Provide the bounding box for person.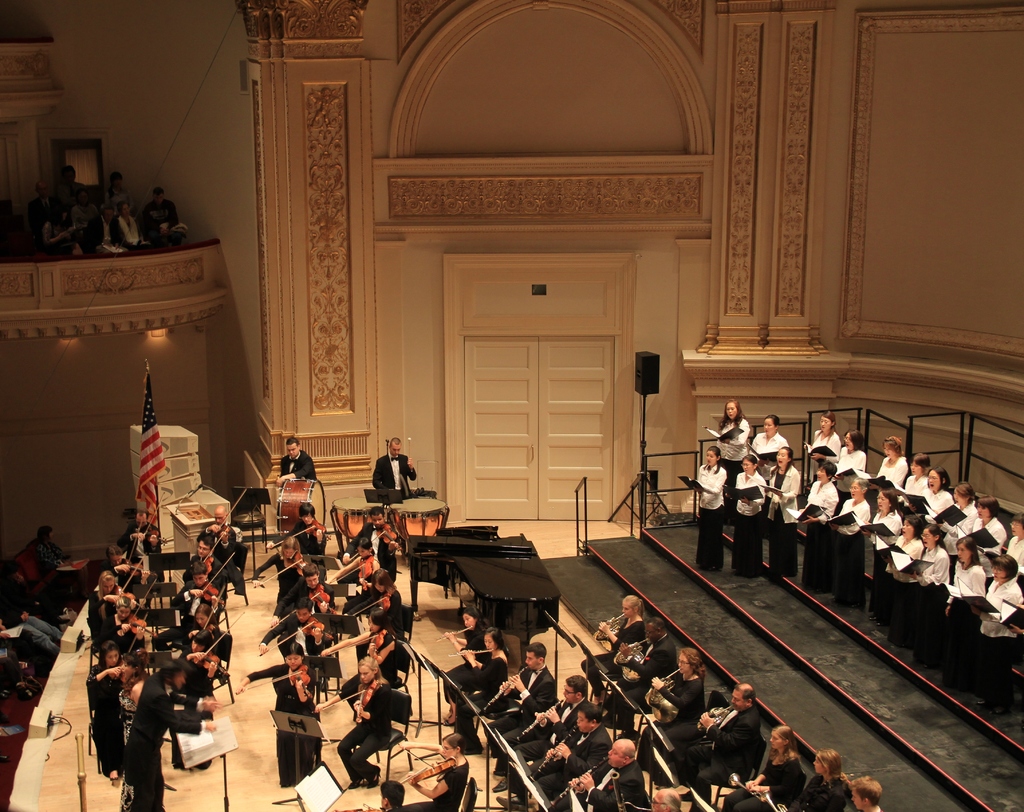
{"x1": 398, "y1": 735, "x2": 467, "y2": 811}.
